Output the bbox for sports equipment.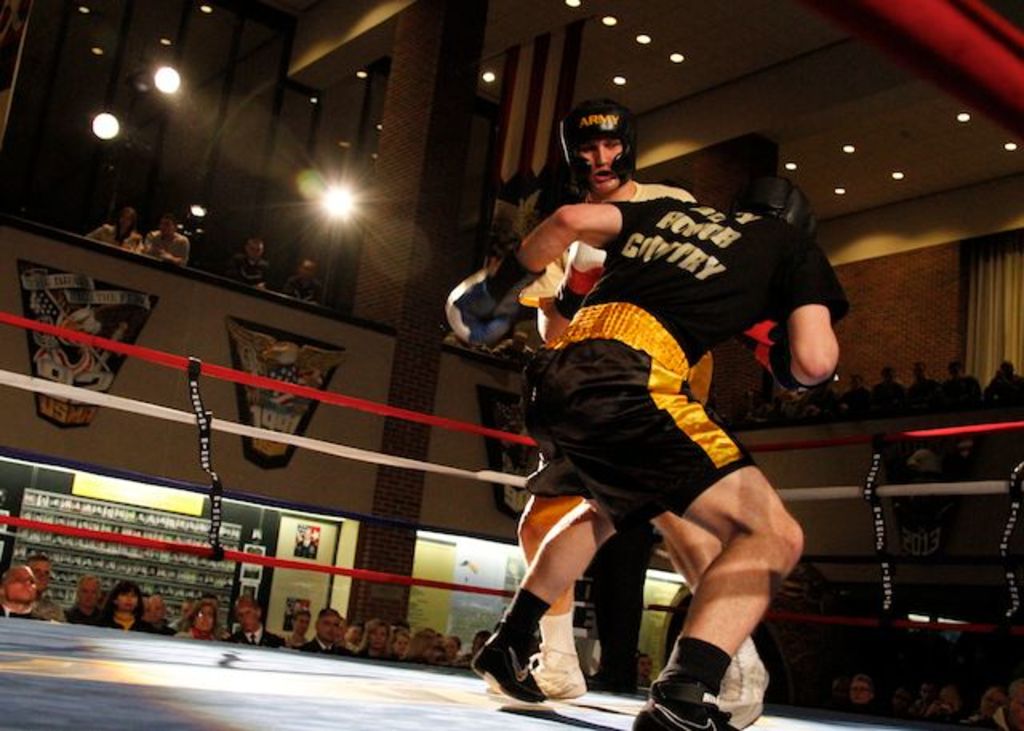
box=[446, 245, 539, 349].
